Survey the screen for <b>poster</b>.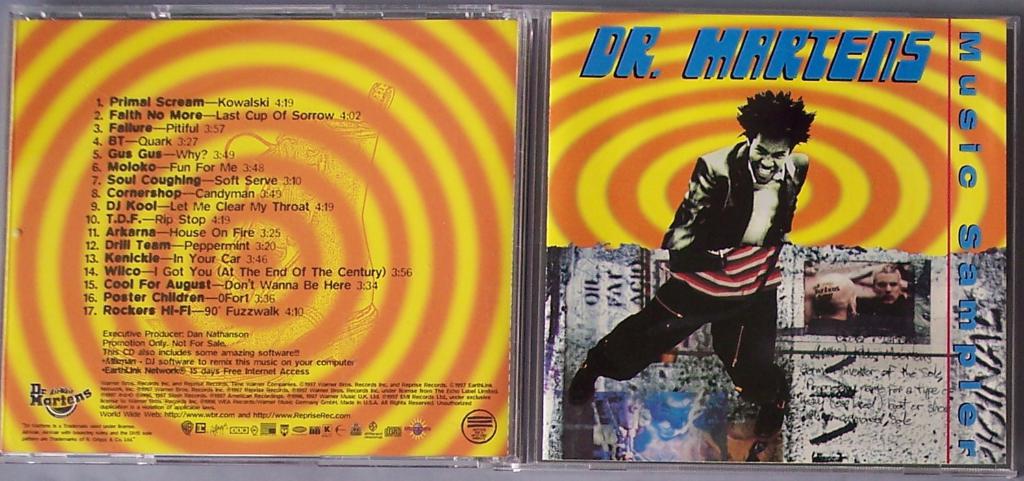
Survey found: <bbox>2, 21, 521, 465</bbox>.
